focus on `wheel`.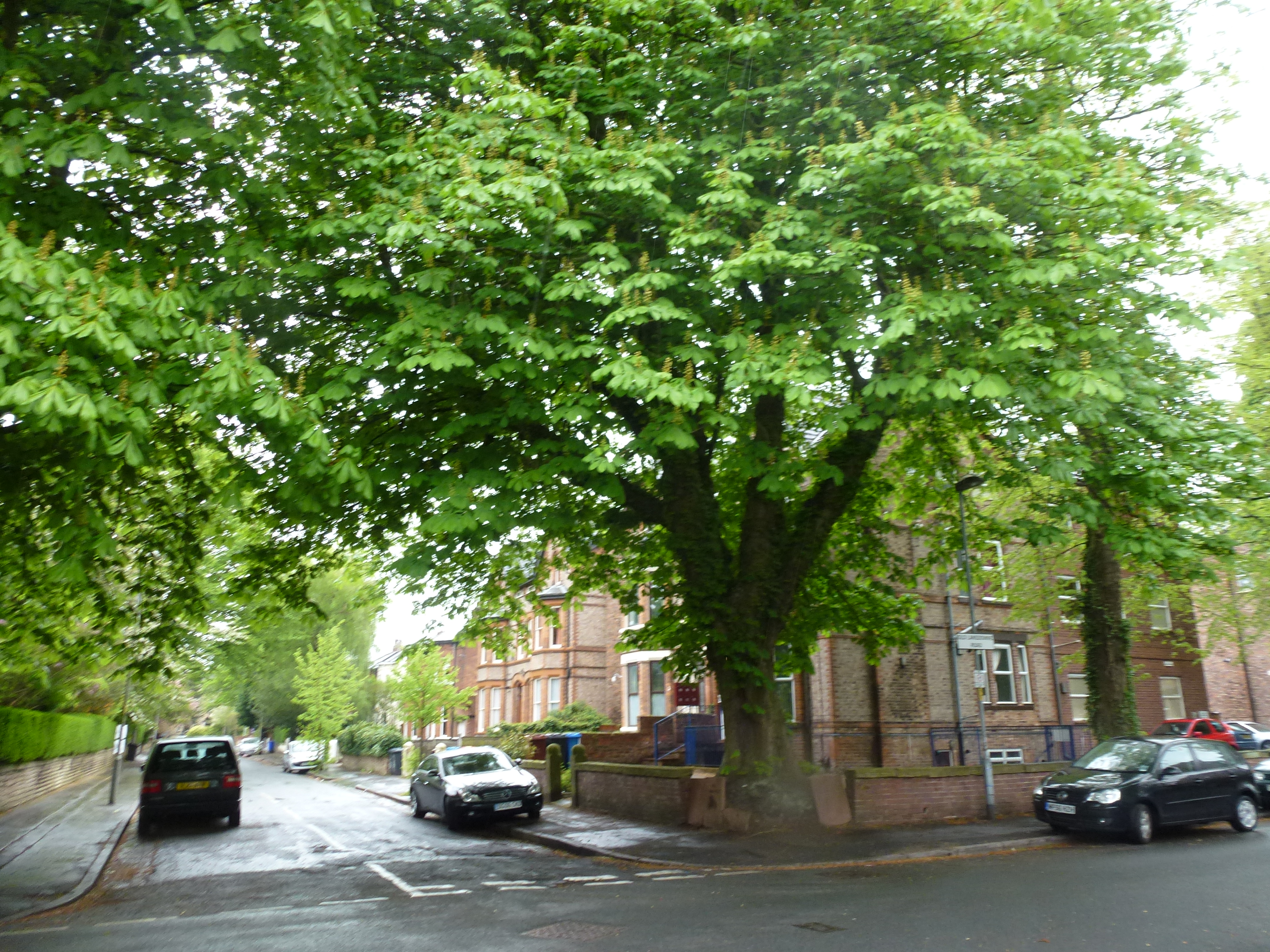
Focused at detection(131, 235, 136, 244).
